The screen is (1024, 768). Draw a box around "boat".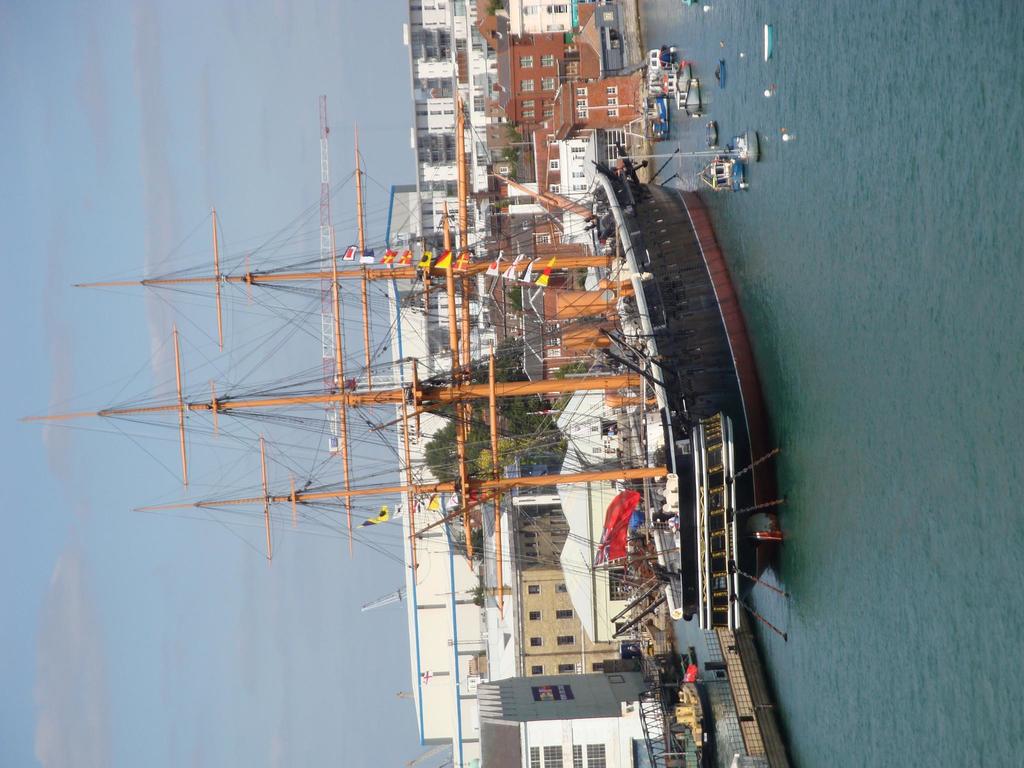
BBox(647, 681, 715, 767).
